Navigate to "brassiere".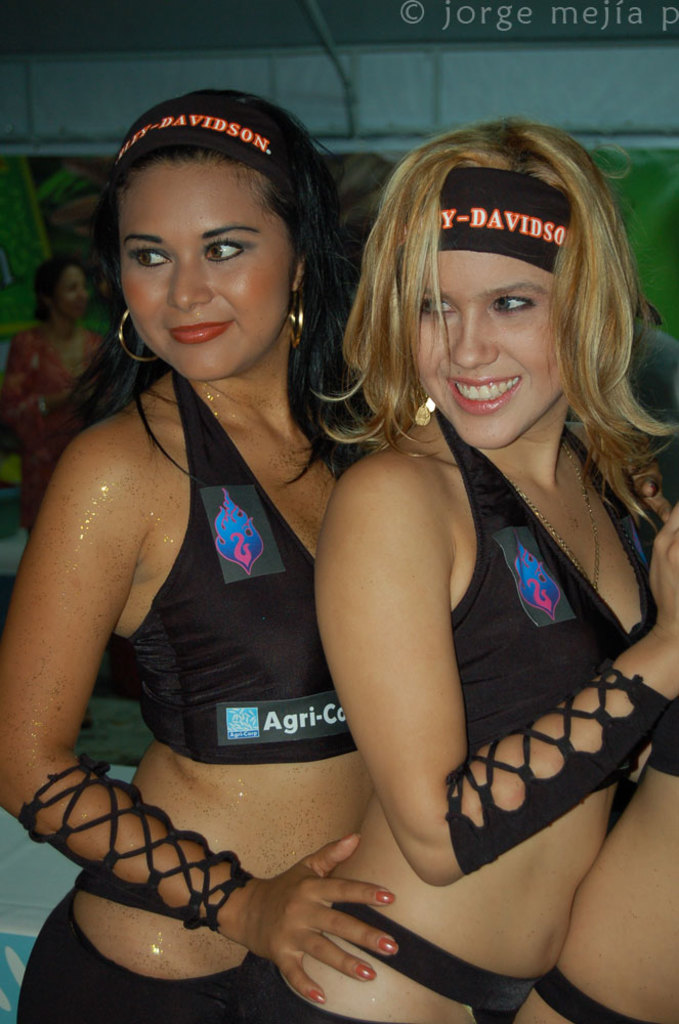
Navigation target: [x1=647, y1=696, x2=678, y2=776].
